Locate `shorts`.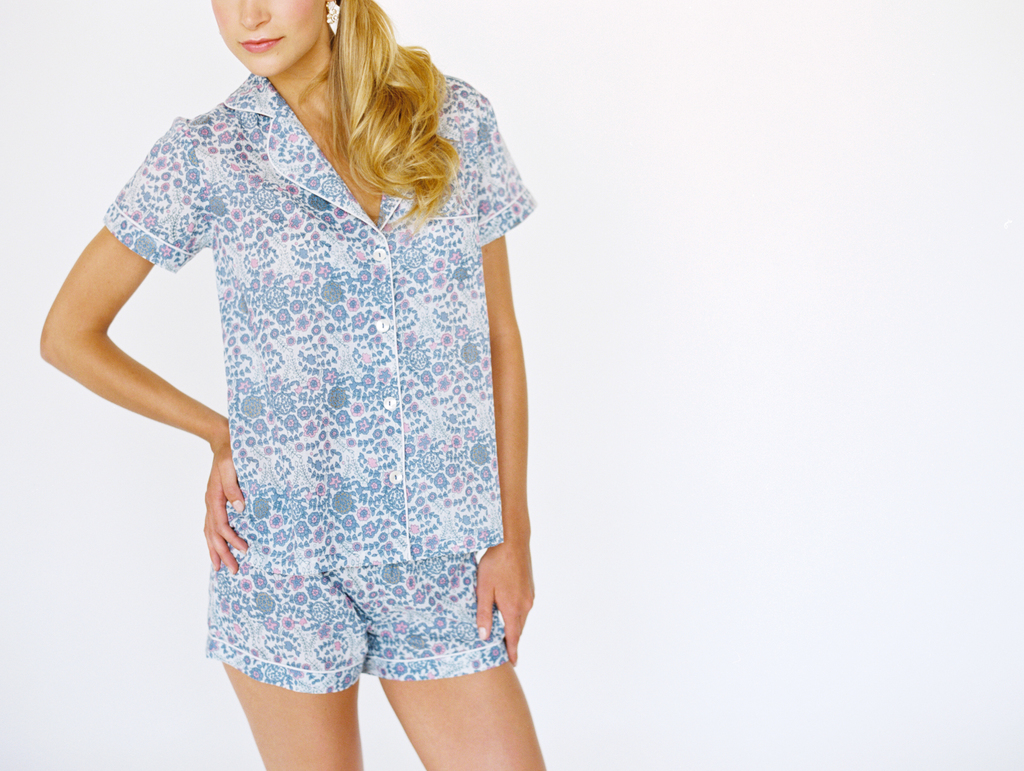
Bounding box: pyautogui.locateOnScreen(211, 576, 533, 695).
